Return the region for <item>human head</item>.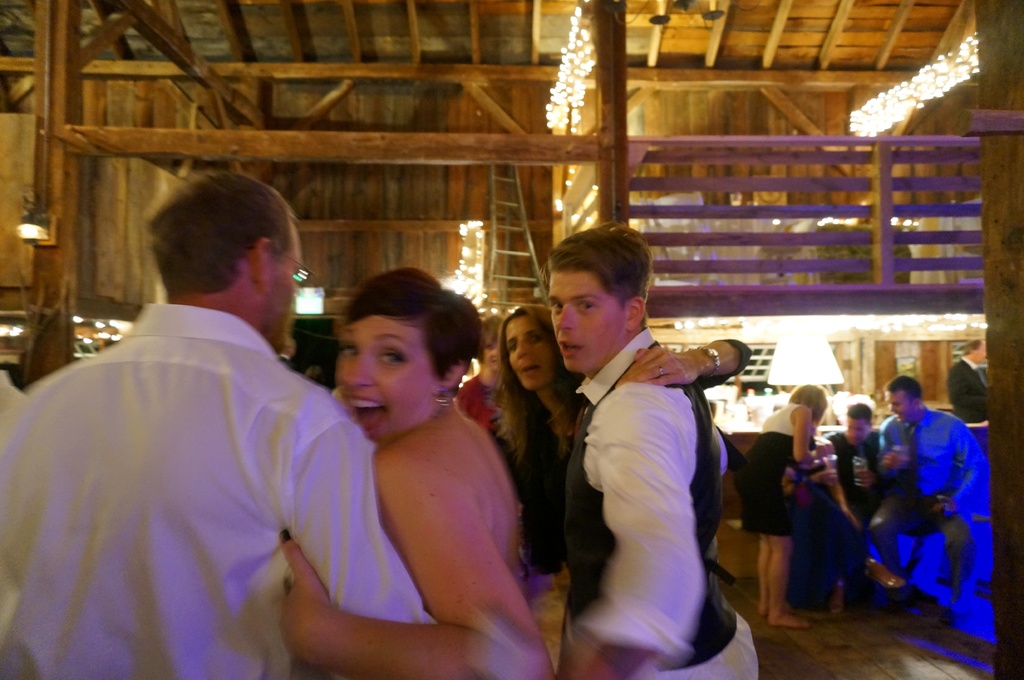
477 321 509 372.
